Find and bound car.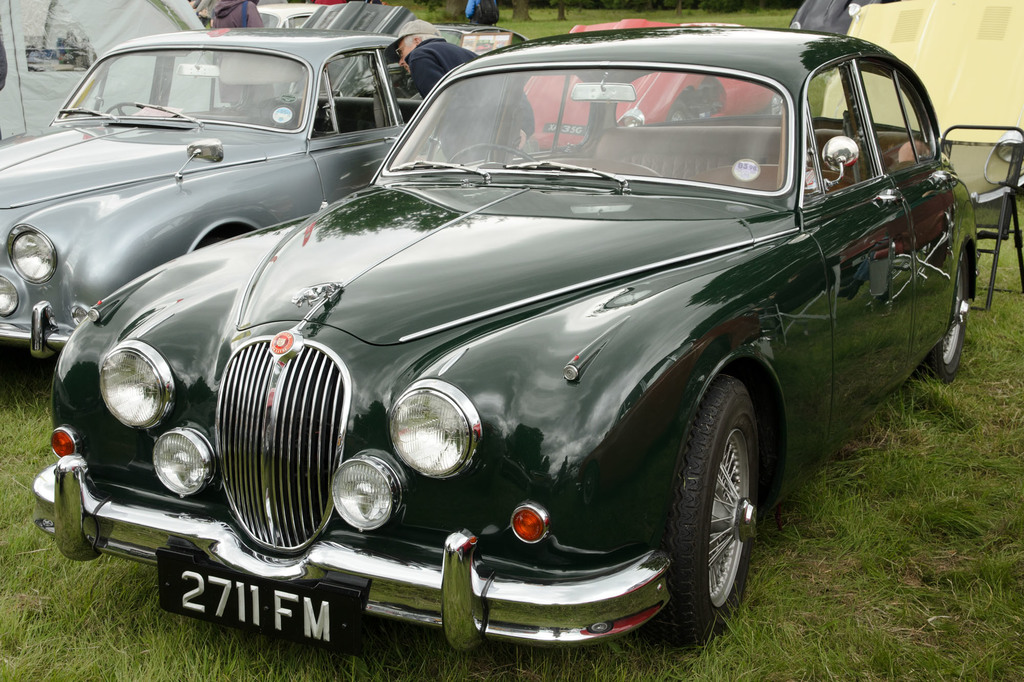
Bound: bbox(514, 17, 769, 153).
